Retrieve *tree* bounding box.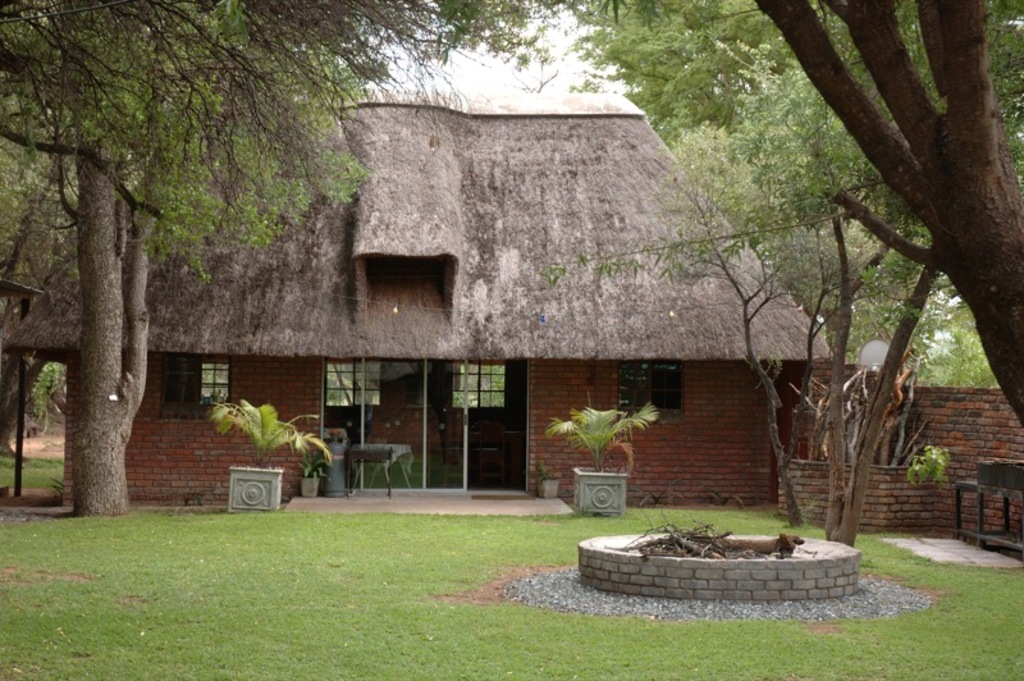
Bounding box: rect(562, 0, 1020, 559).
